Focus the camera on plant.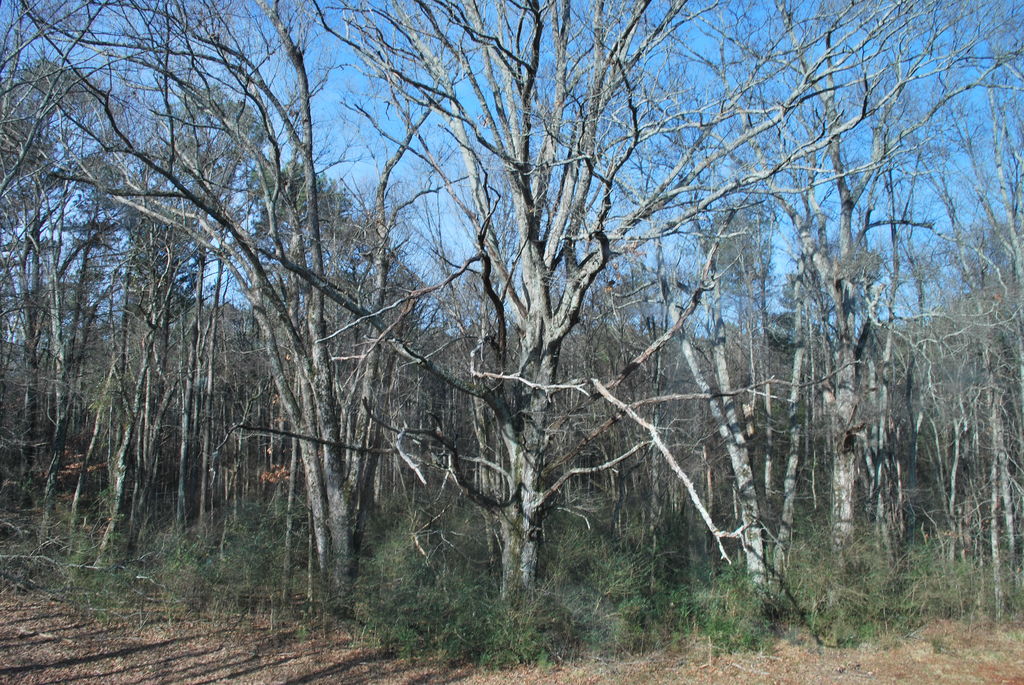
Focus region: crop(682, 549, 770, 659).
